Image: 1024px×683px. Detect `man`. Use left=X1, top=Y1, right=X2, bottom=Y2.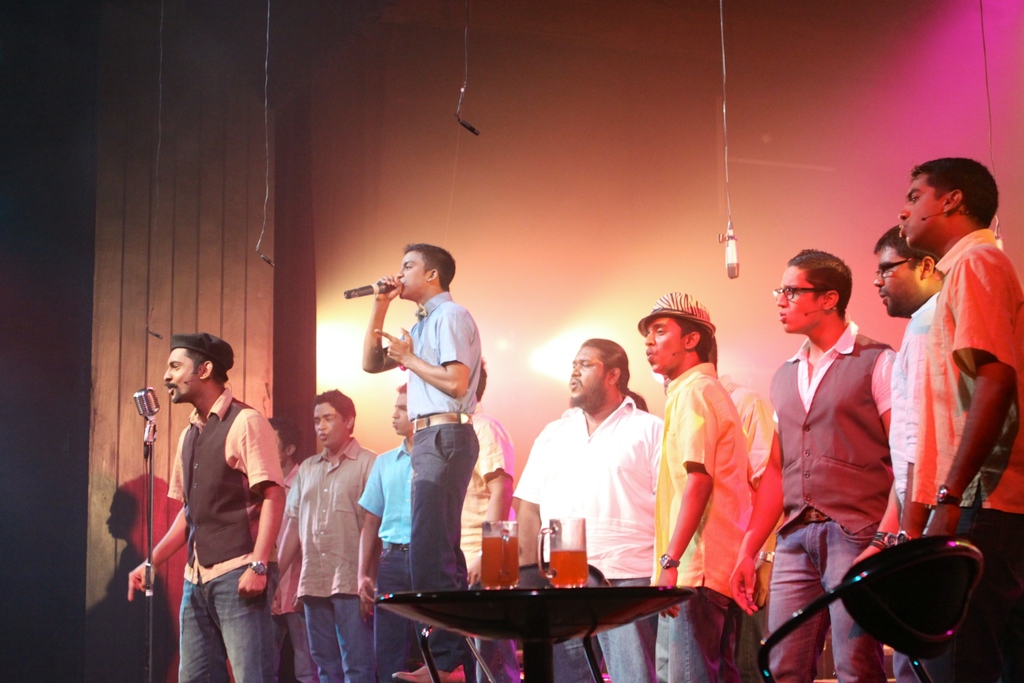
left=354, top=383, right=413, bottom=682.
